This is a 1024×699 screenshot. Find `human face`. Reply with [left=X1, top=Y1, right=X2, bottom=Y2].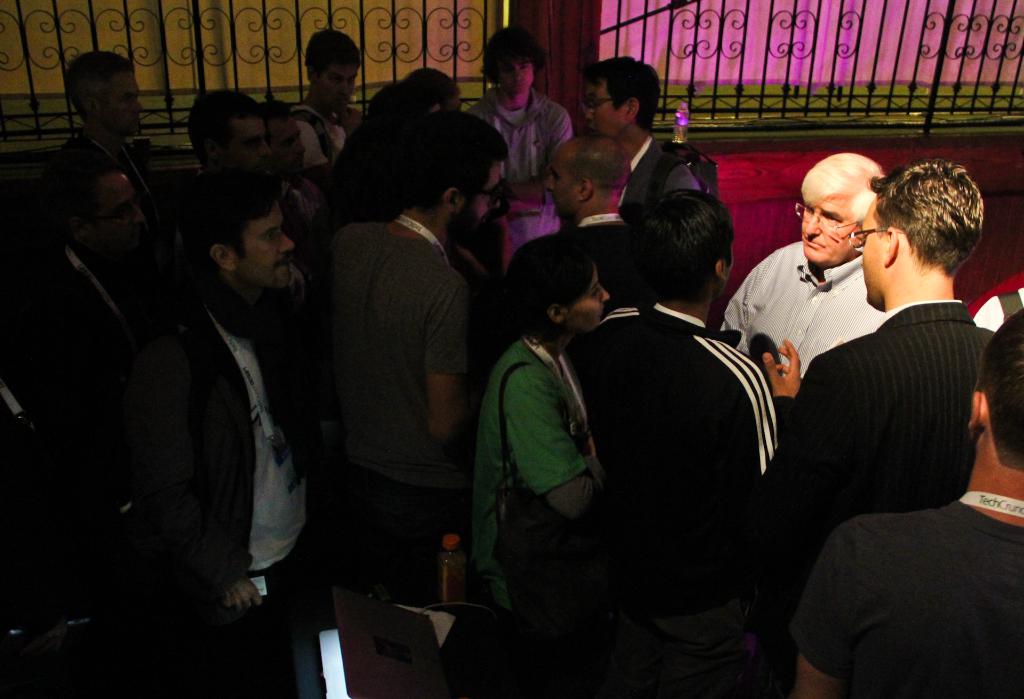
[left=569, top=268, right=607, bottom=326].
